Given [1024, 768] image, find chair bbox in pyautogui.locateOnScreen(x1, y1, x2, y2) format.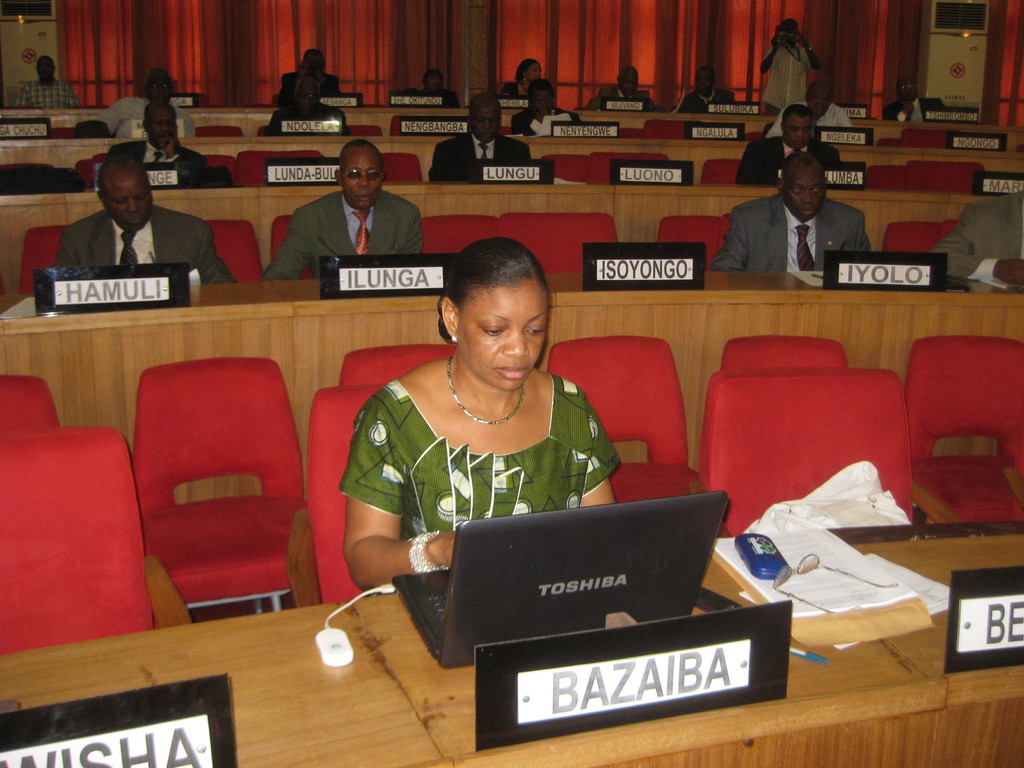
pyautogui.locateOnScreen(264, 216, 316, 279).
